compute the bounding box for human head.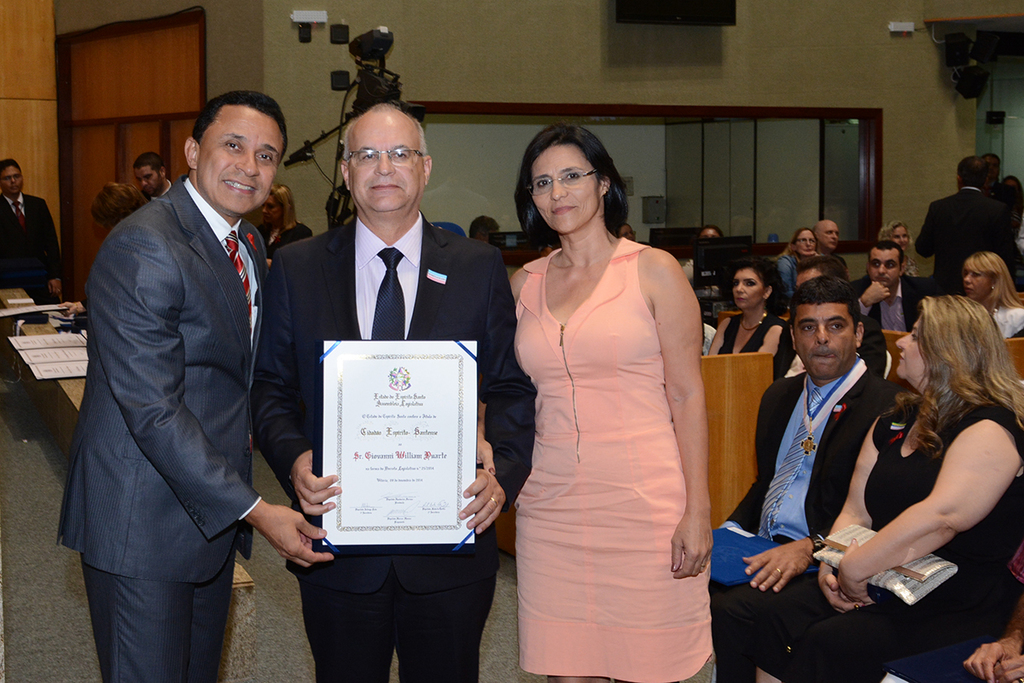
733, 259, 771, 309.
